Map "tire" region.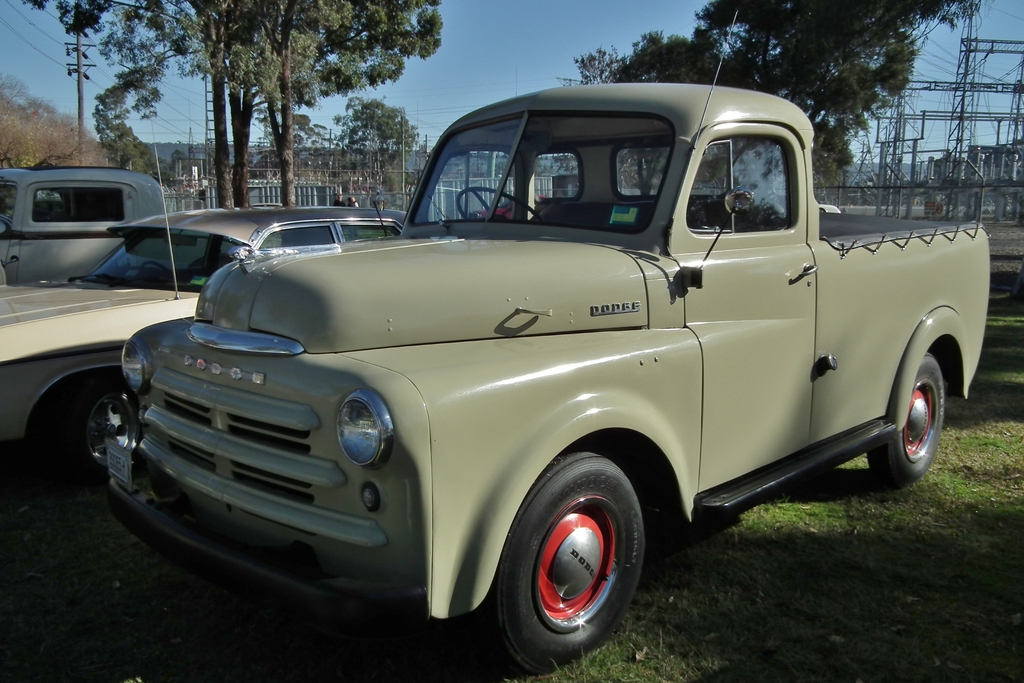
Mapped to BBox(869, 353, 942, 491).
